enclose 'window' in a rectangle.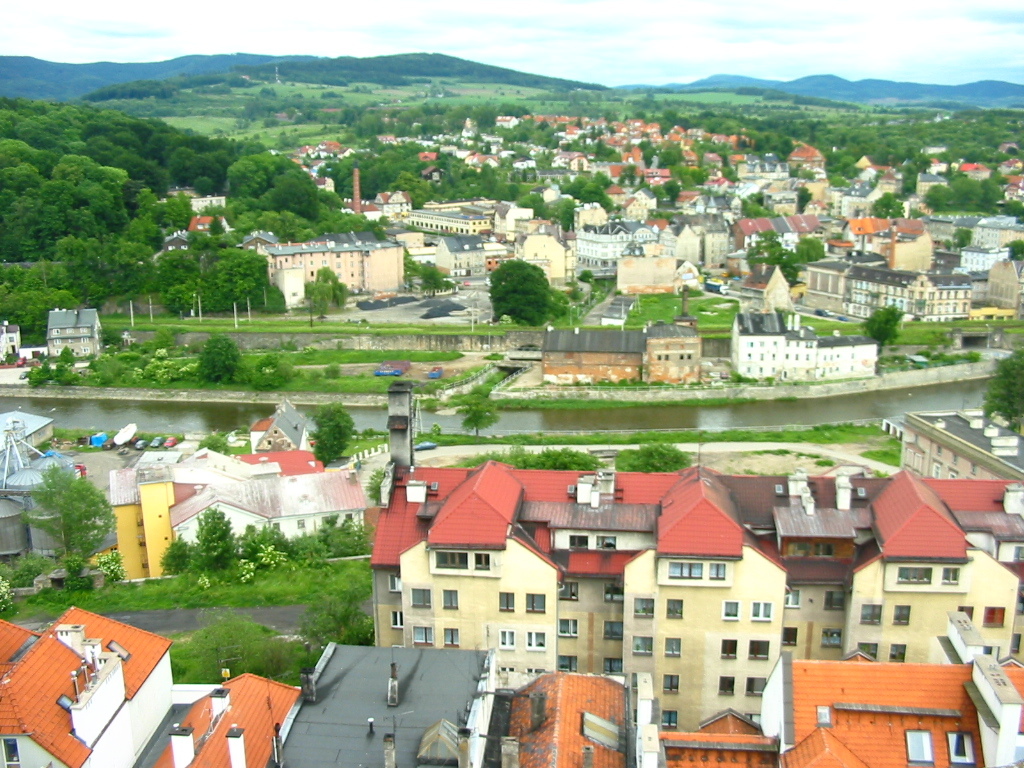
x1=859, y1=643, x2=882, y2=656.
